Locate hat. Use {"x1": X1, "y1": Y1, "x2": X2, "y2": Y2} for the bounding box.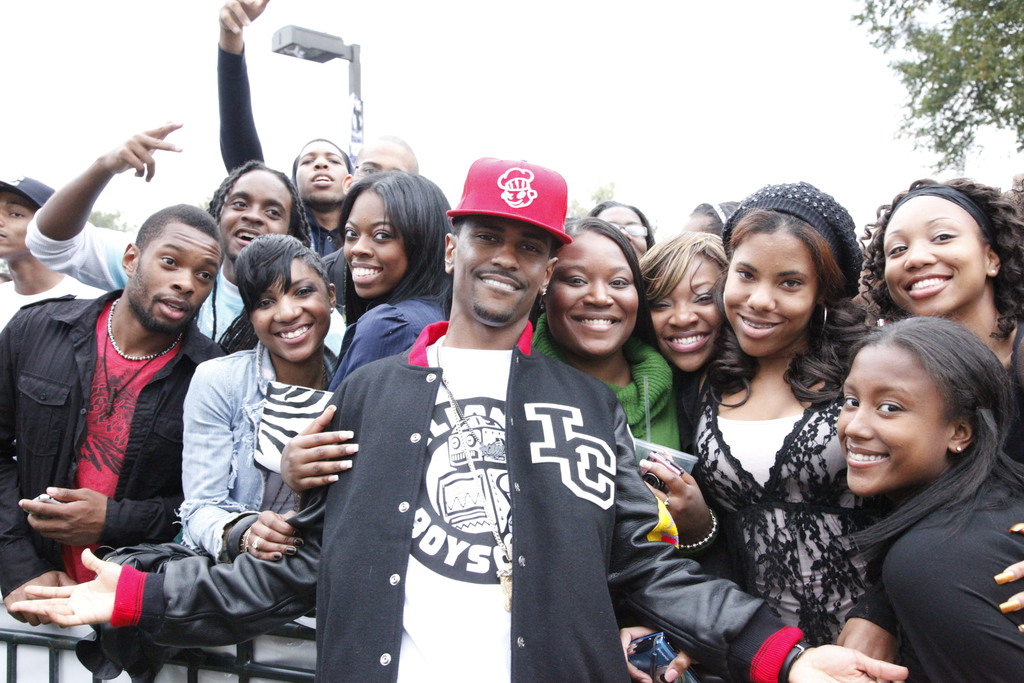
{"x1": 449, "y1": 155, "x2": 573, "y2": 243}.
